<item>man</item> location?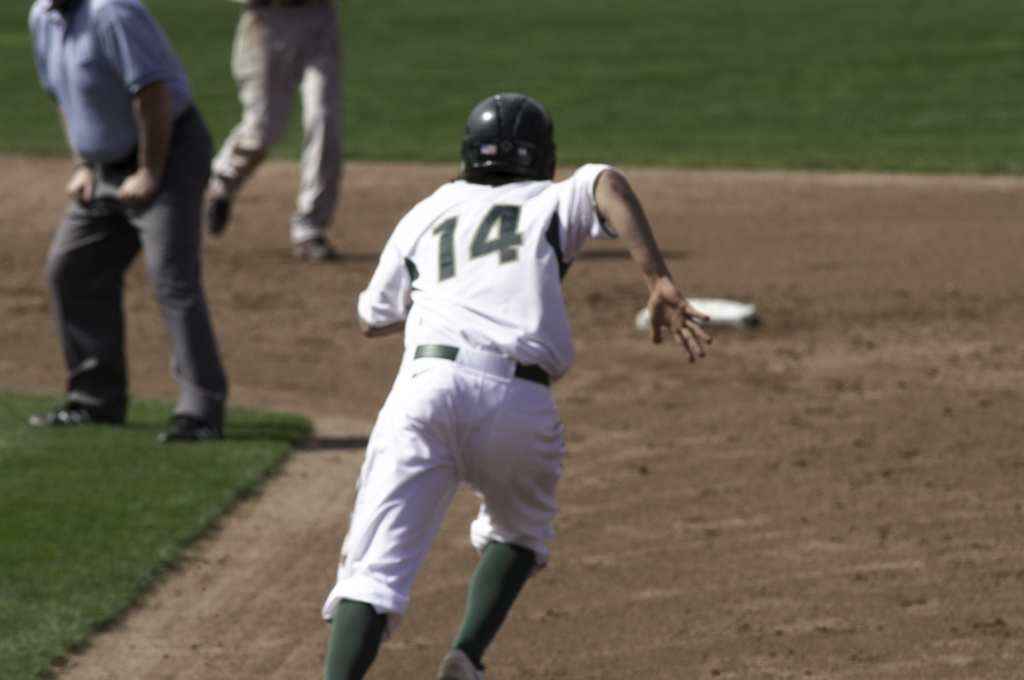
<box>10,0,235,450</box>
